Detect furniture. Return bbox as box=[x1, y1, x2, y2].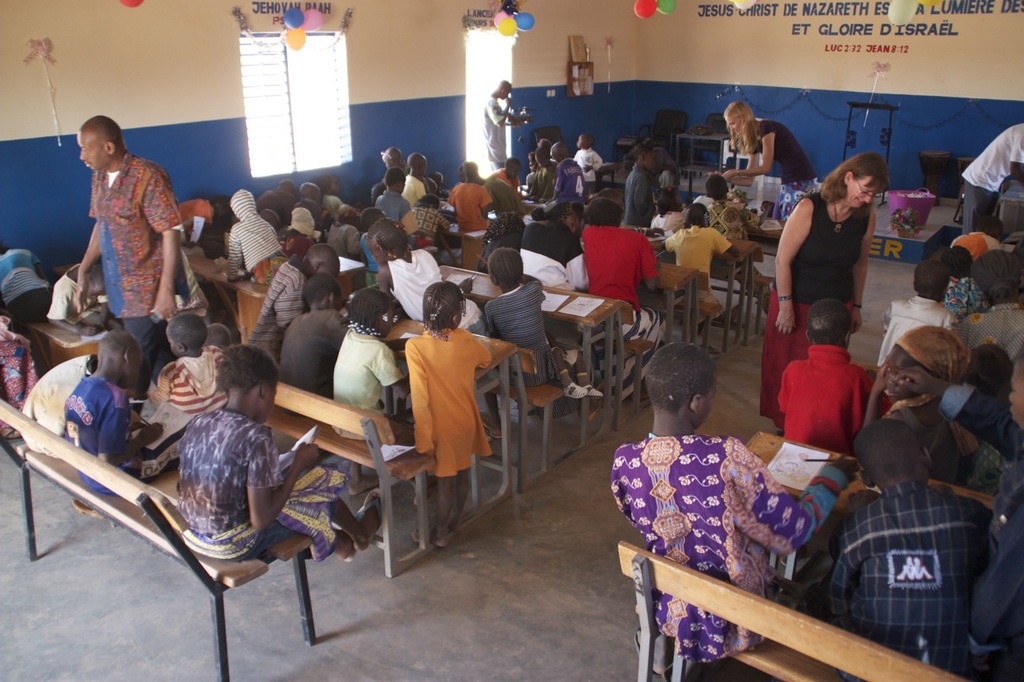
box=[676, 129, 730, 180].
